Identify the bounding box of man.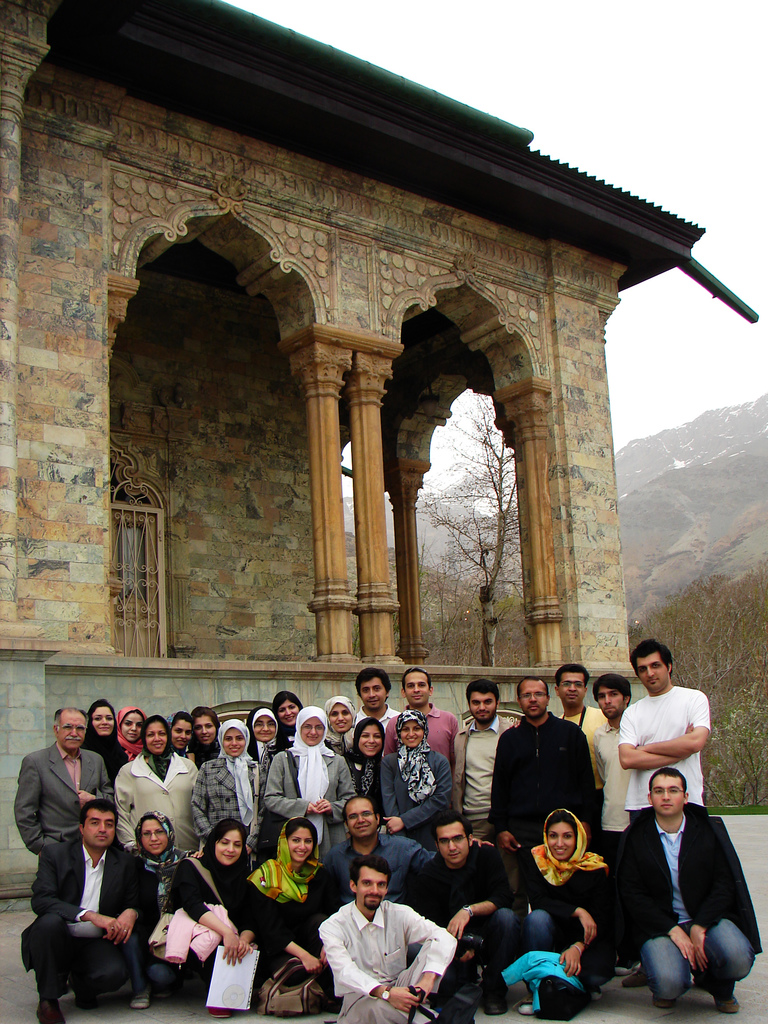
(318,855,463,1023).
